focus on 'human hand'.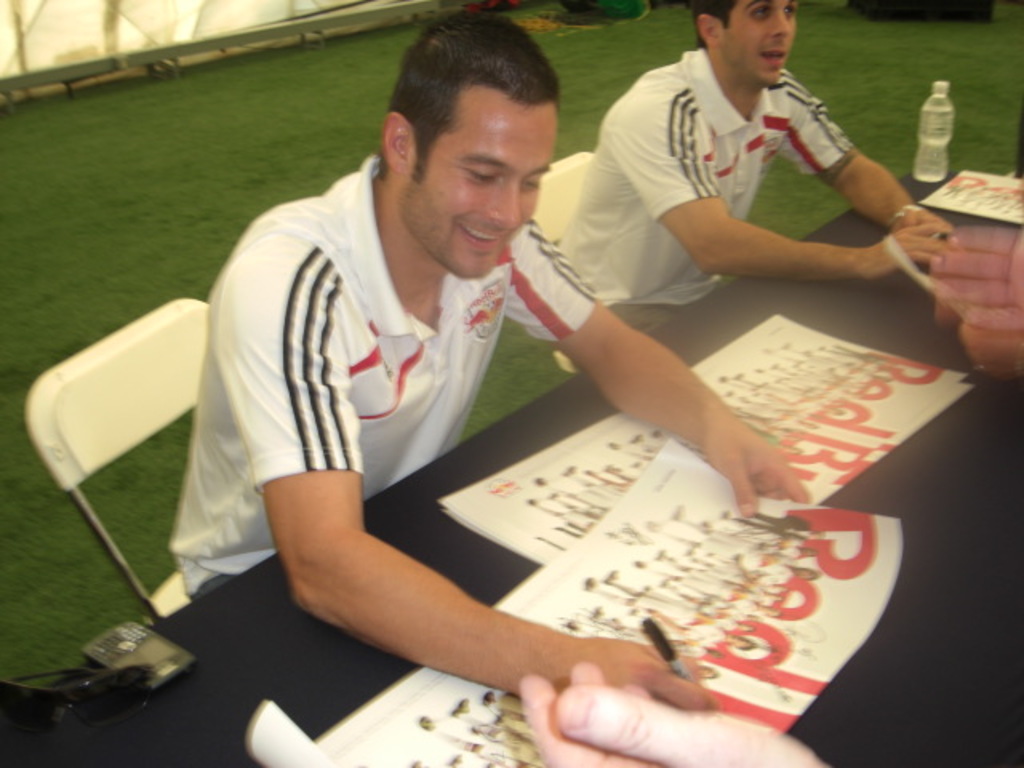
Focused at l=885, t=203, r=944, b=234.
